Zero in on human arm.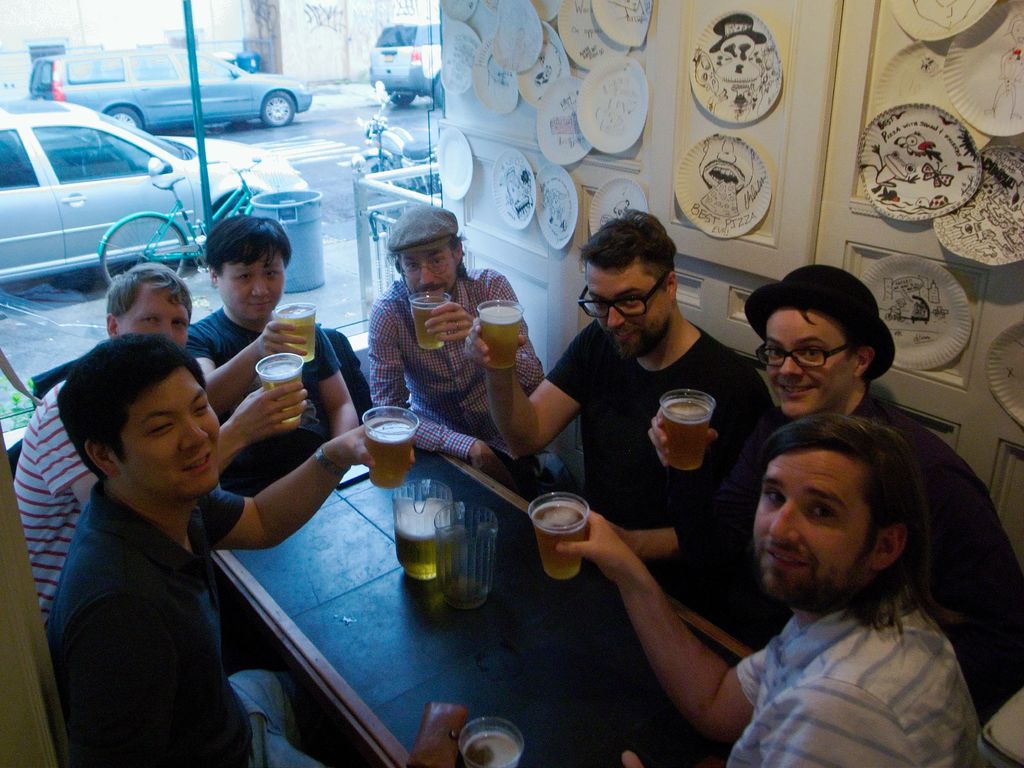
Zeroed in: [x1=367, y1=300, x2=505, y2=470].
